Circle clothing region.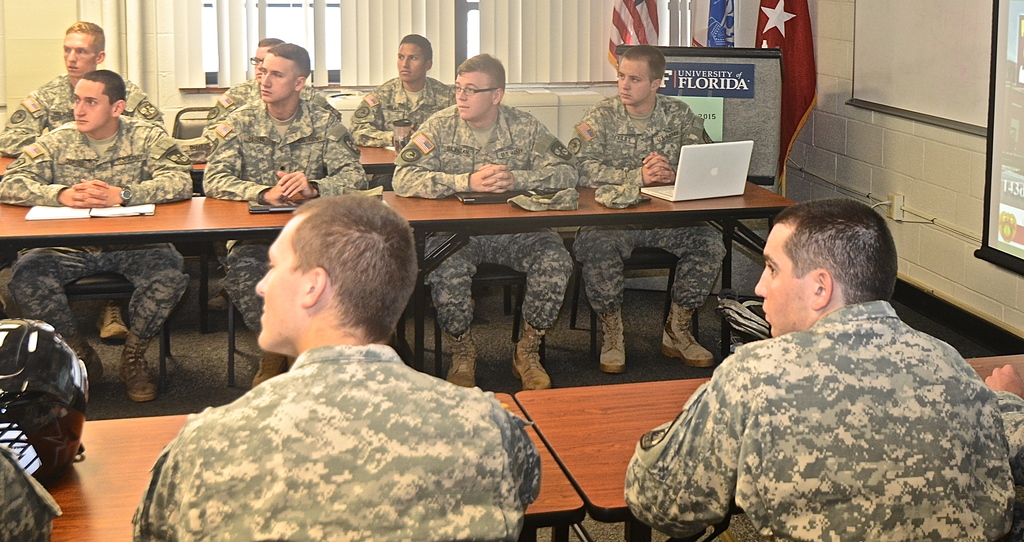
Region: bbox=(134, 340, 553, 541).
